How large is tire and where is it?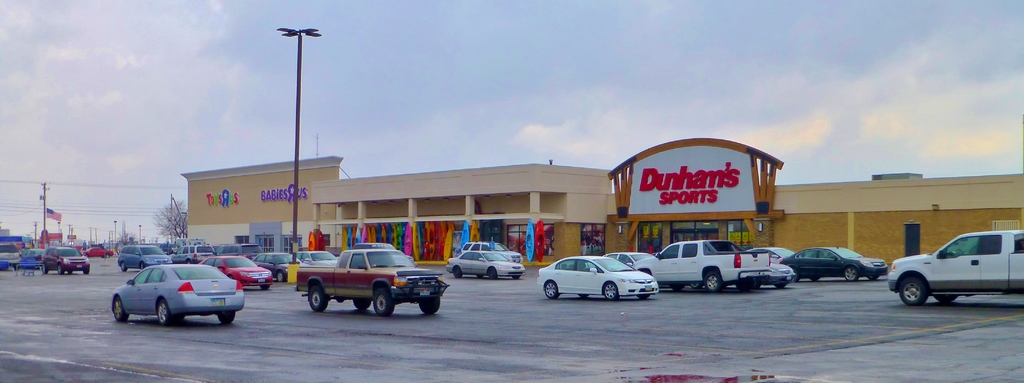
Bounding box: pyautogui.locateOnScreen(870, 275, 879, 284).
